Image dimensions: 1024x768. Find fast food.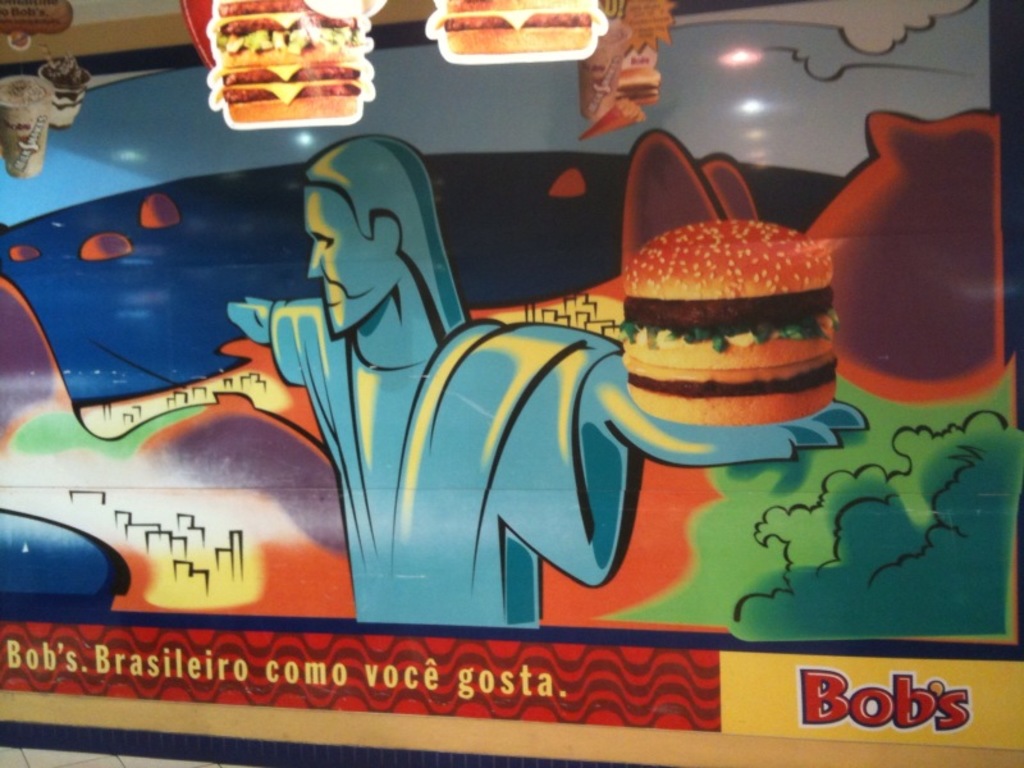
<box>209,0,365,115</box>.
